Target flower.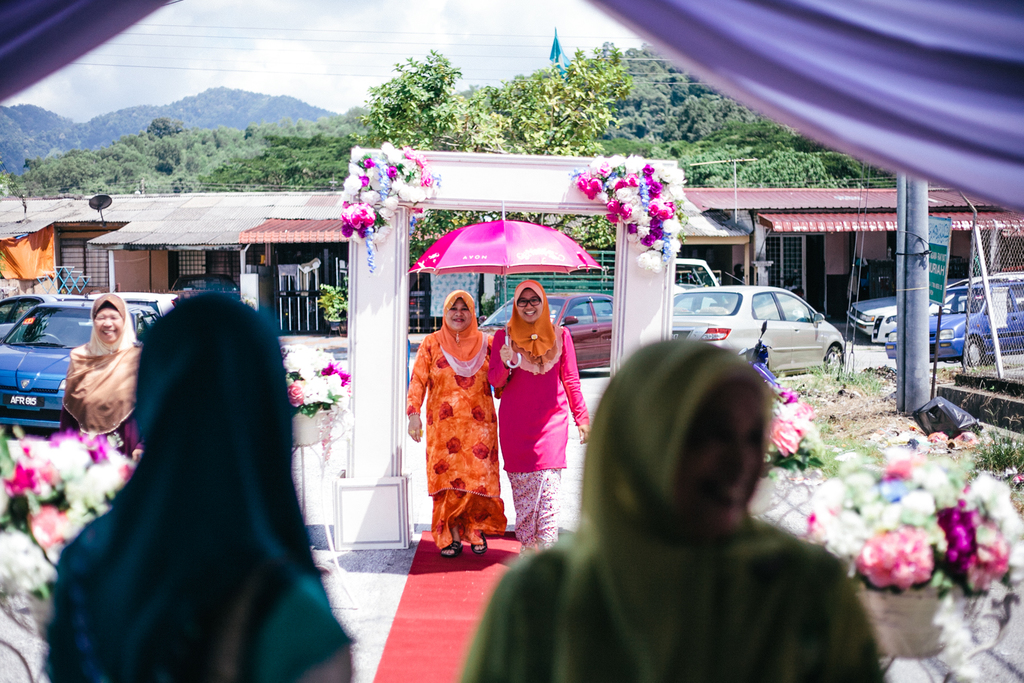
Target region: box(0, 423, 141, 537).
